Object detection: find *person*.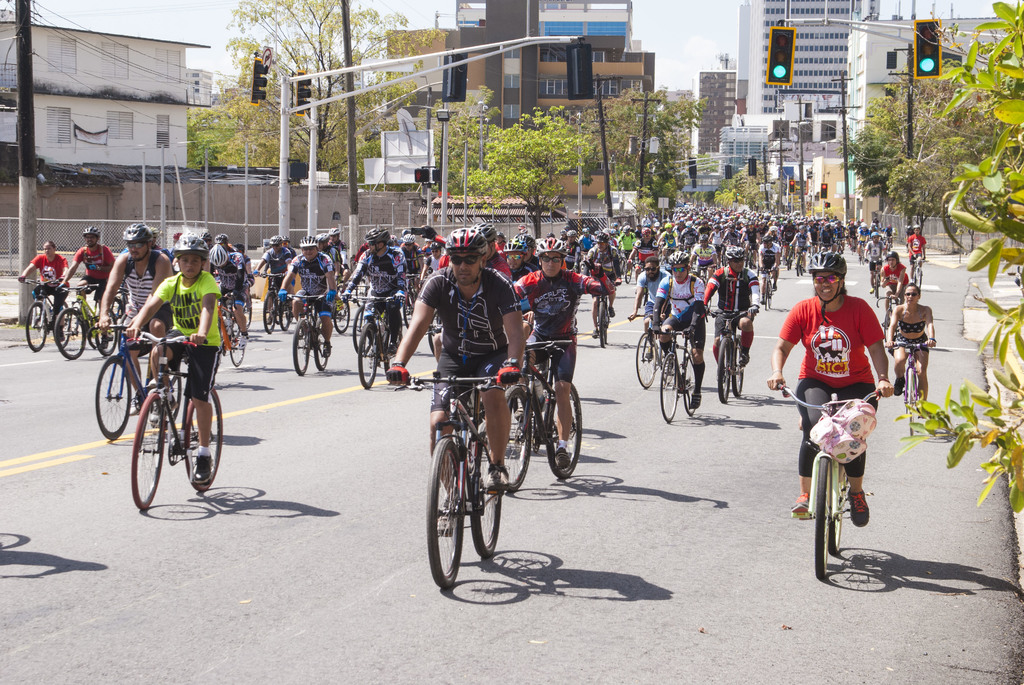
<box>791,266,882,491</box>.
